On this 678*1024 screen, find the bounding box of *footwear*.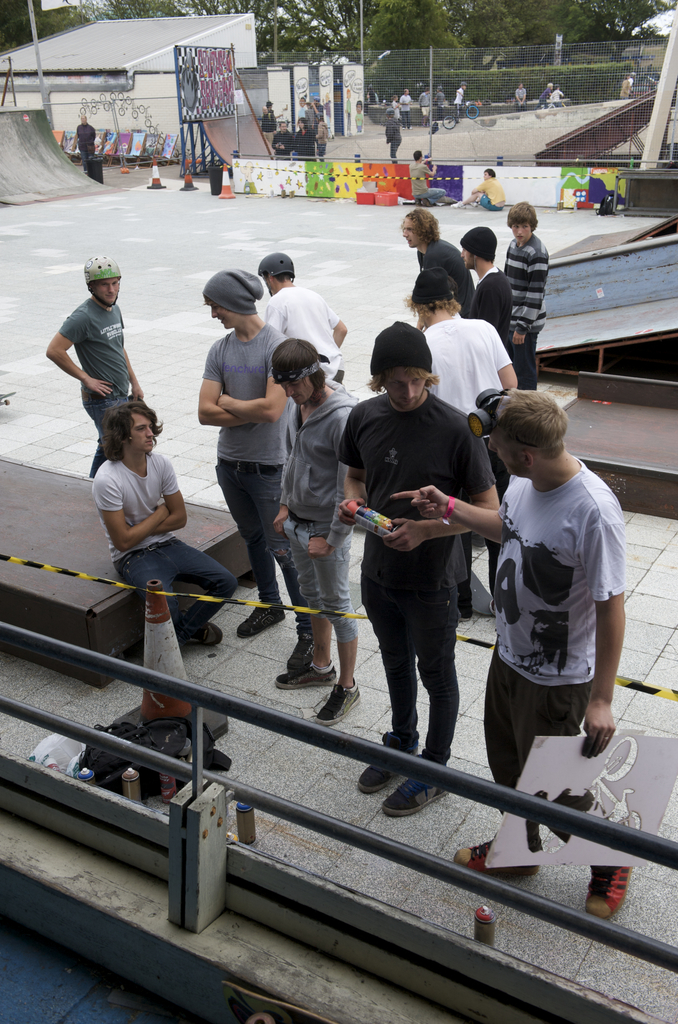
Bounding box: rect(230, 597, 291, 641).
